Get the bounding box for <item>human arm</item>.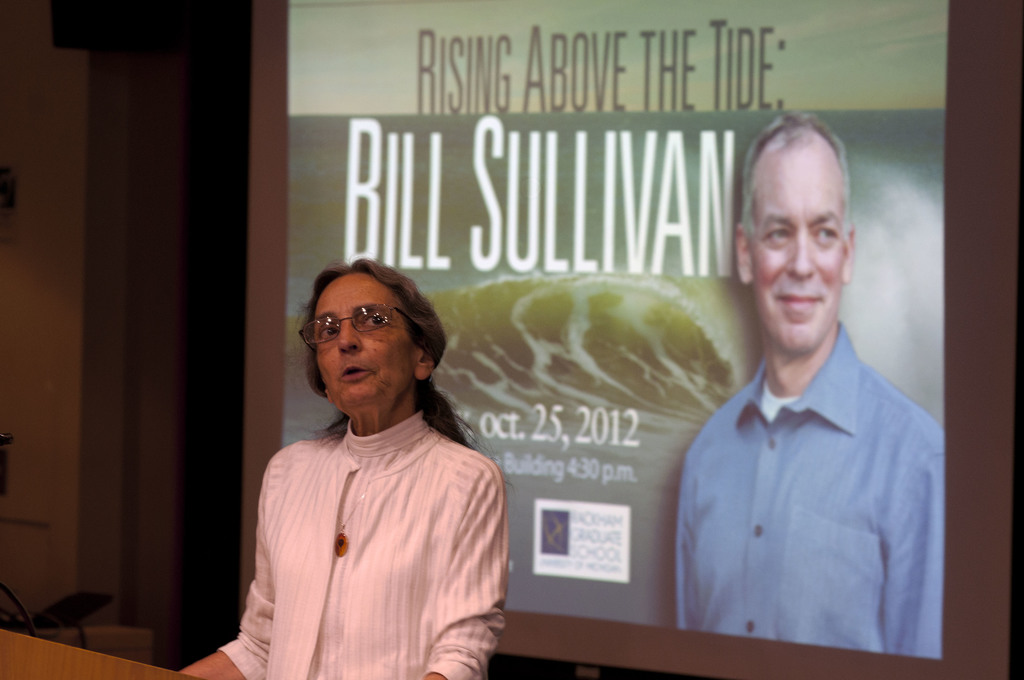
x1=413, y1=455, x2=489, y2=679.
